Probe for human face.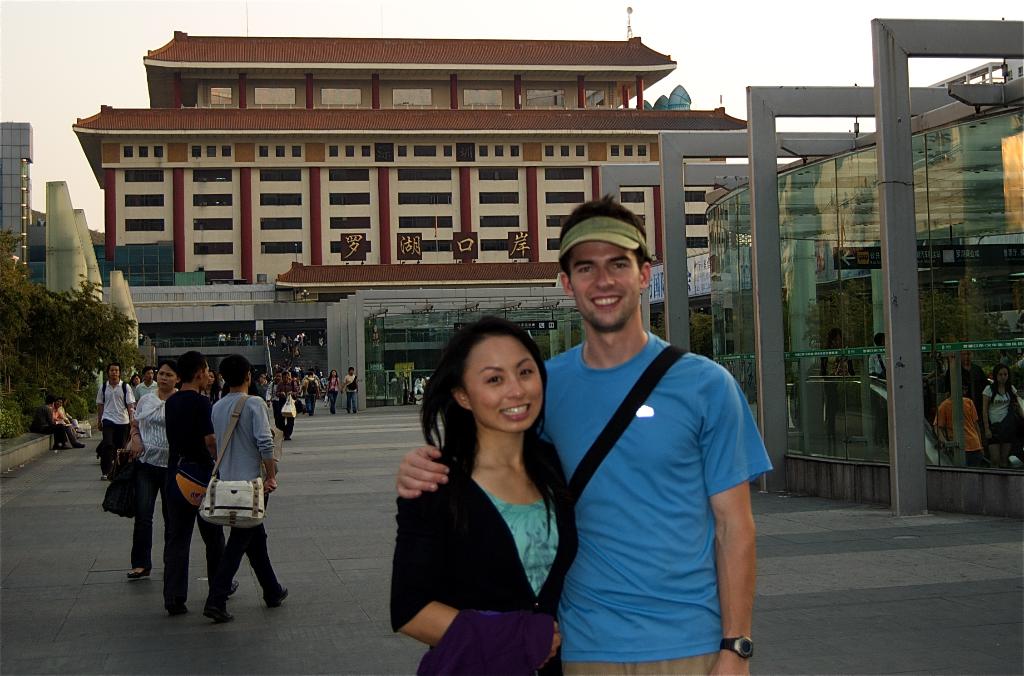
Probe result: pyautogui.locateOnScreen(157, 367, 177, 391).
